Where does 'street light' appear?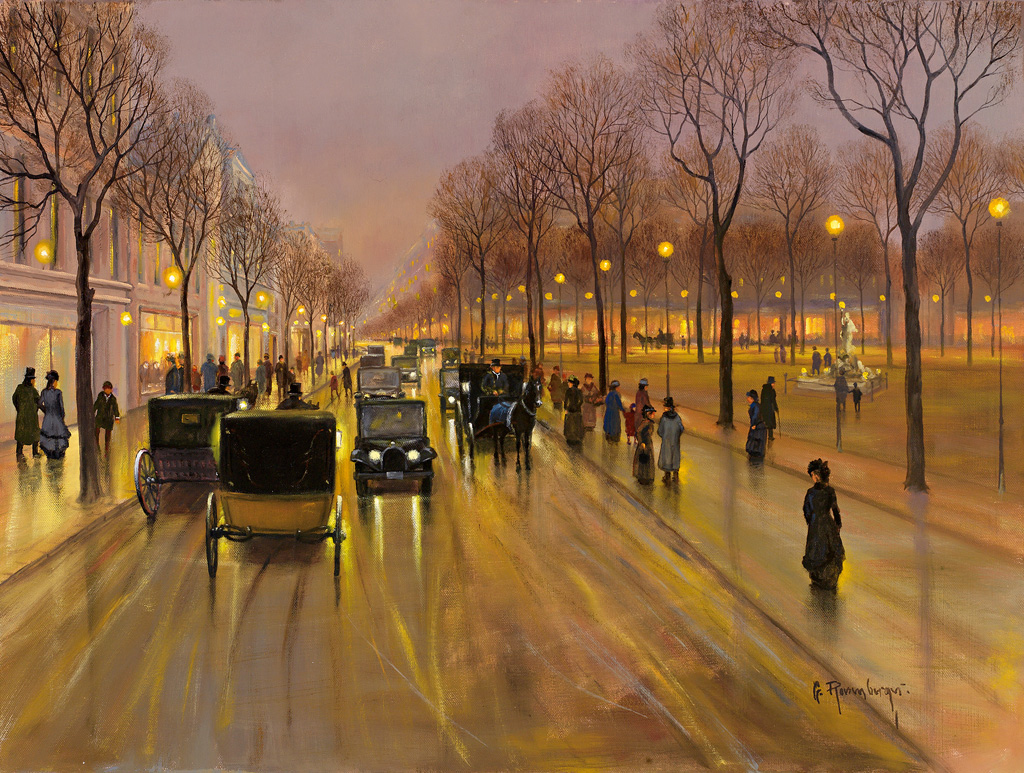
Appears at bbox=[826, 215, 841, 446].
